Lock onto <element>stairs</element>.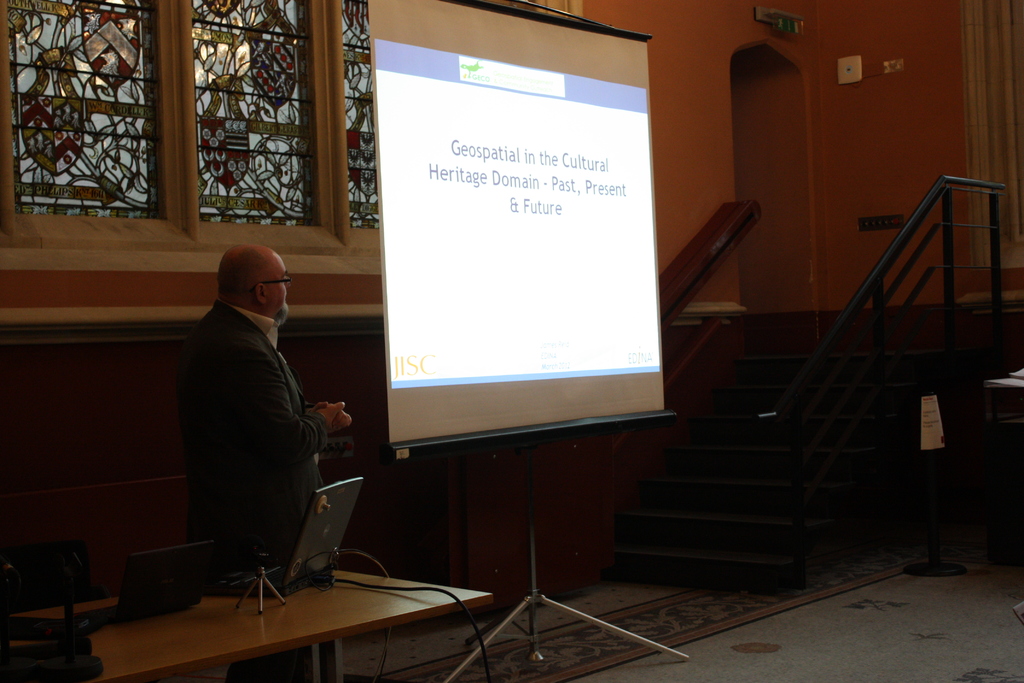
Locked: x1=607 y1=348 x2=925 y2=588.
